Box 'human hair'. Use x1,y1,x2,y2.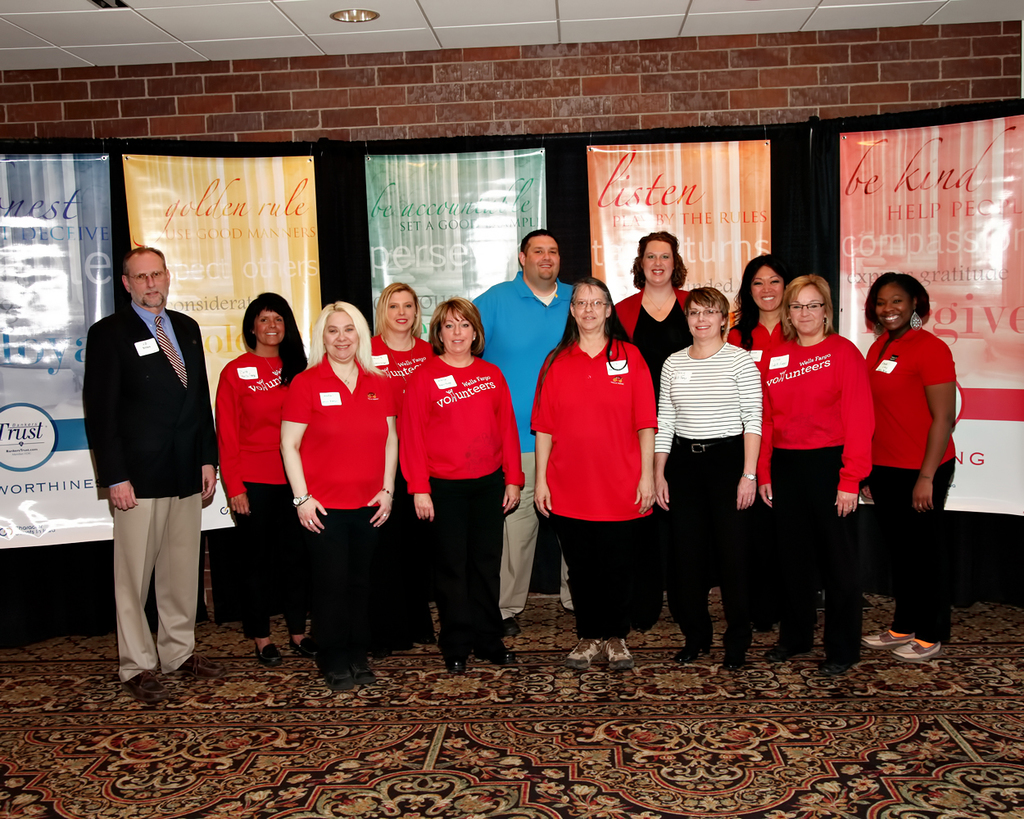
522,229,557,269.
